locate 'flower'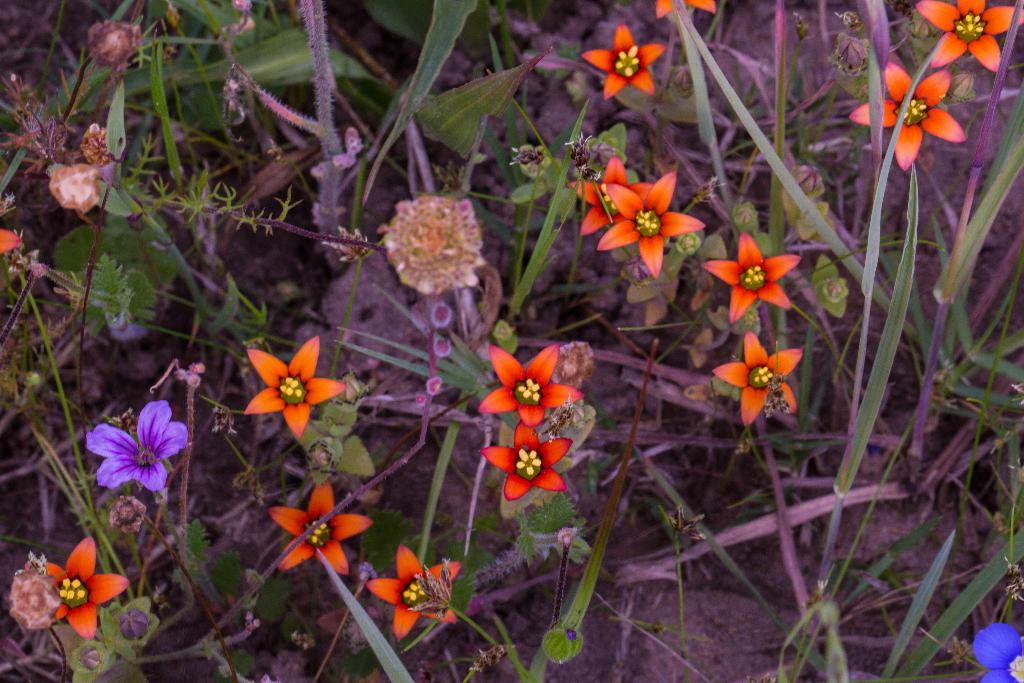
25,539,134,636
